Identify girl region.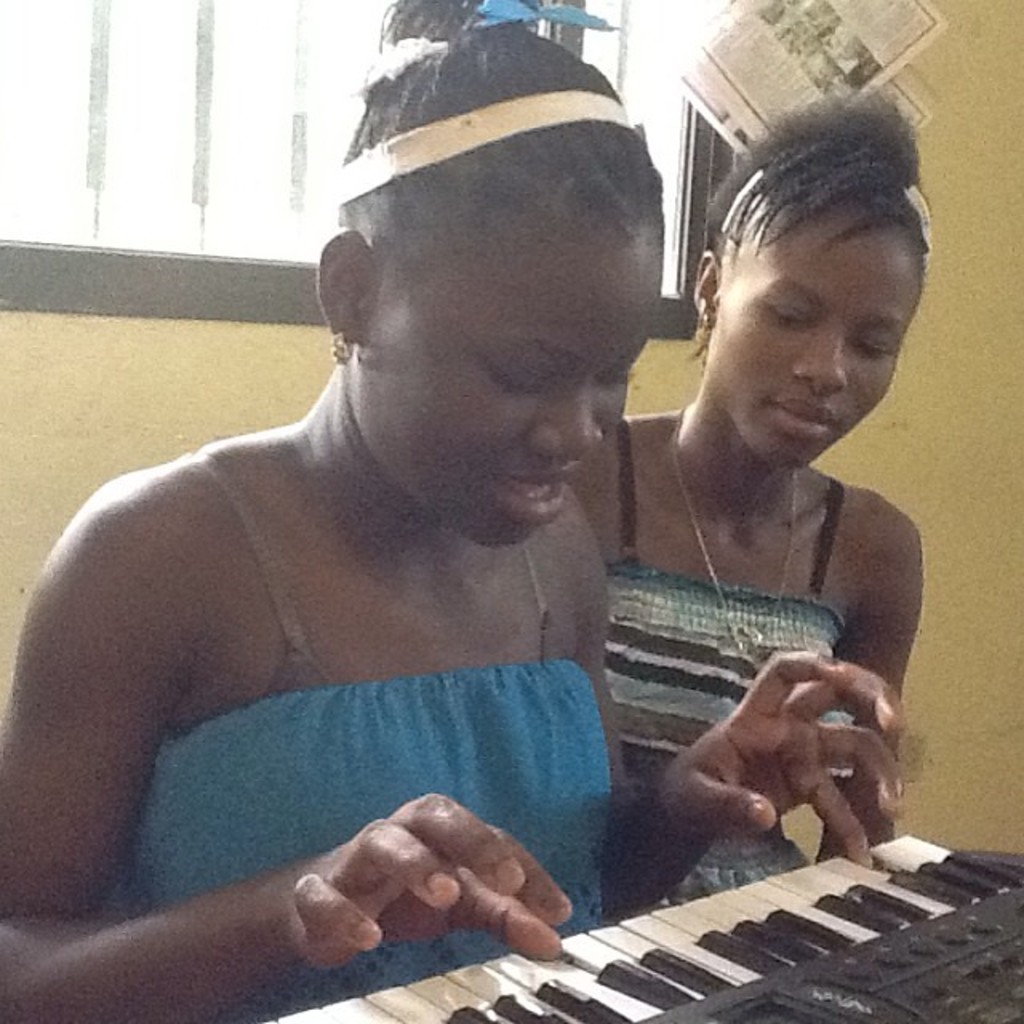
Region: (576, 104, 928, 909).
